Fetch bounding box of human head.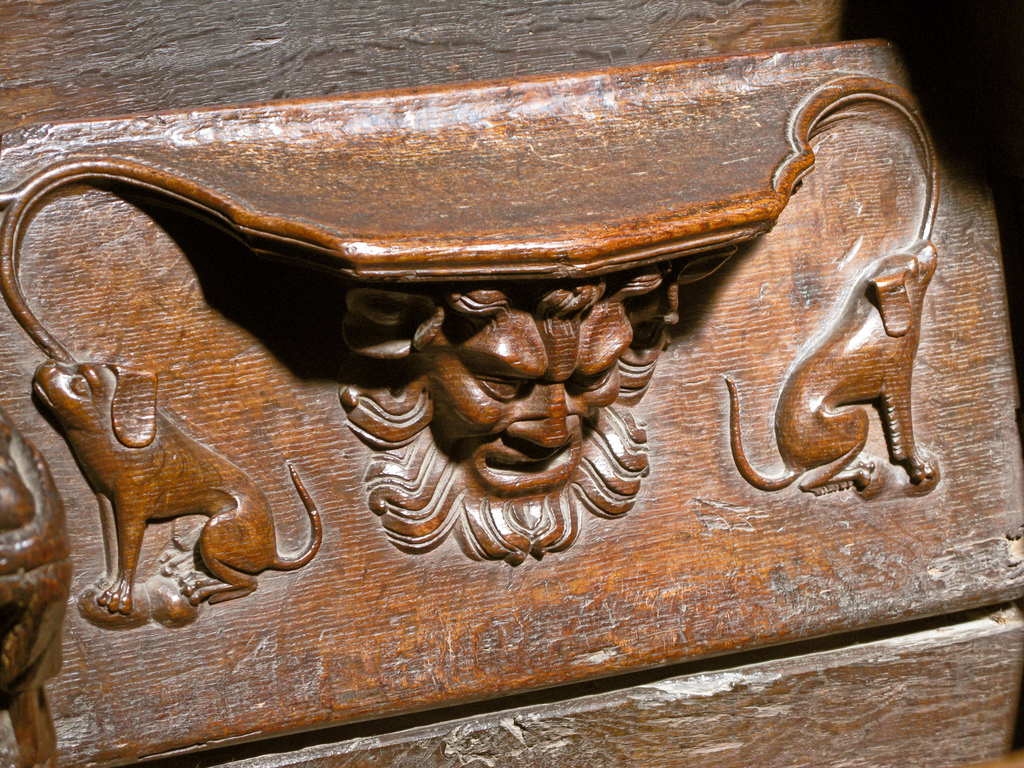
Bbox: [x1=401, y1=281, x2=638, y2=506].
